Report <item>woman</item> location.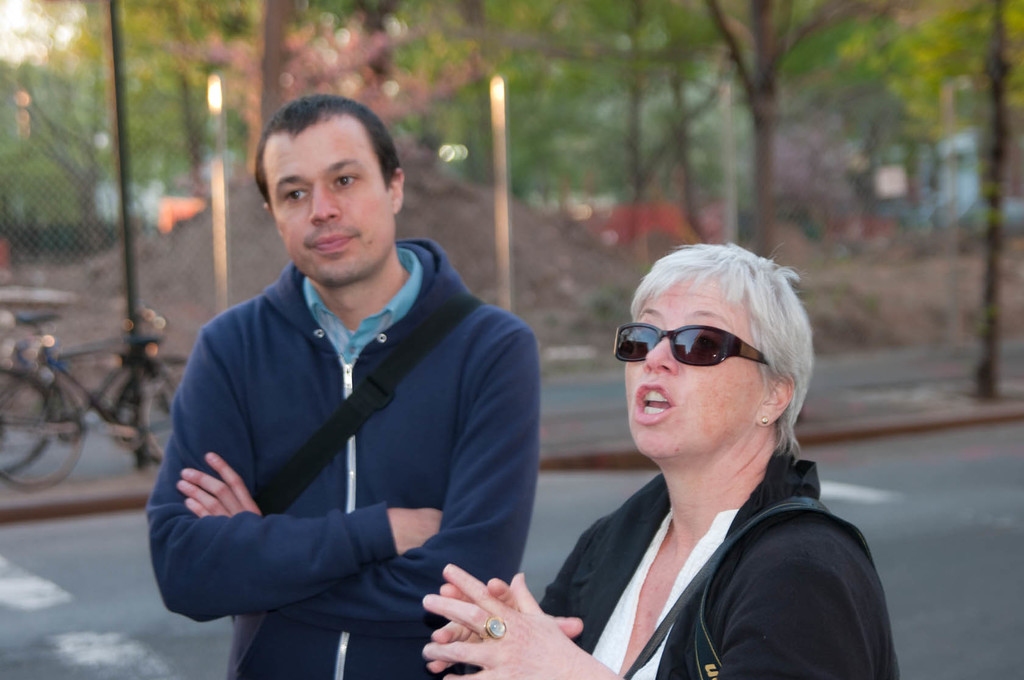
Report: 457, 217, 903, 665.
